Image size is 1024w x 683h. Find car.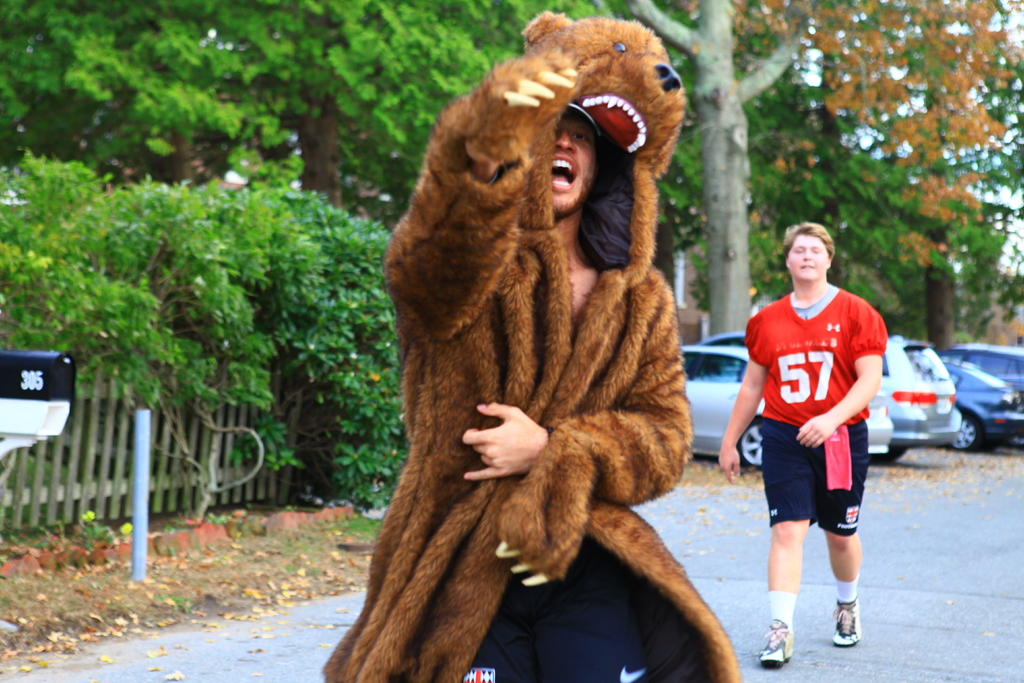
<bbox>692, 328, 961, 465</bbox>.
